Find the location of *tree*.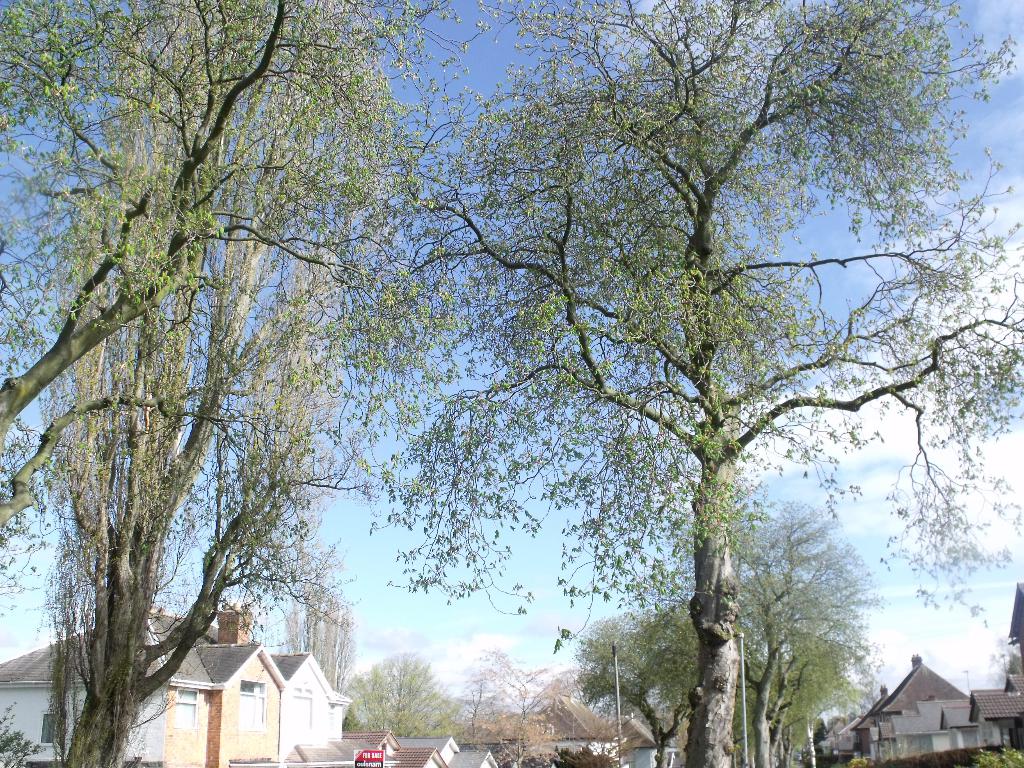
Location: (728, 470, 886, 733).
